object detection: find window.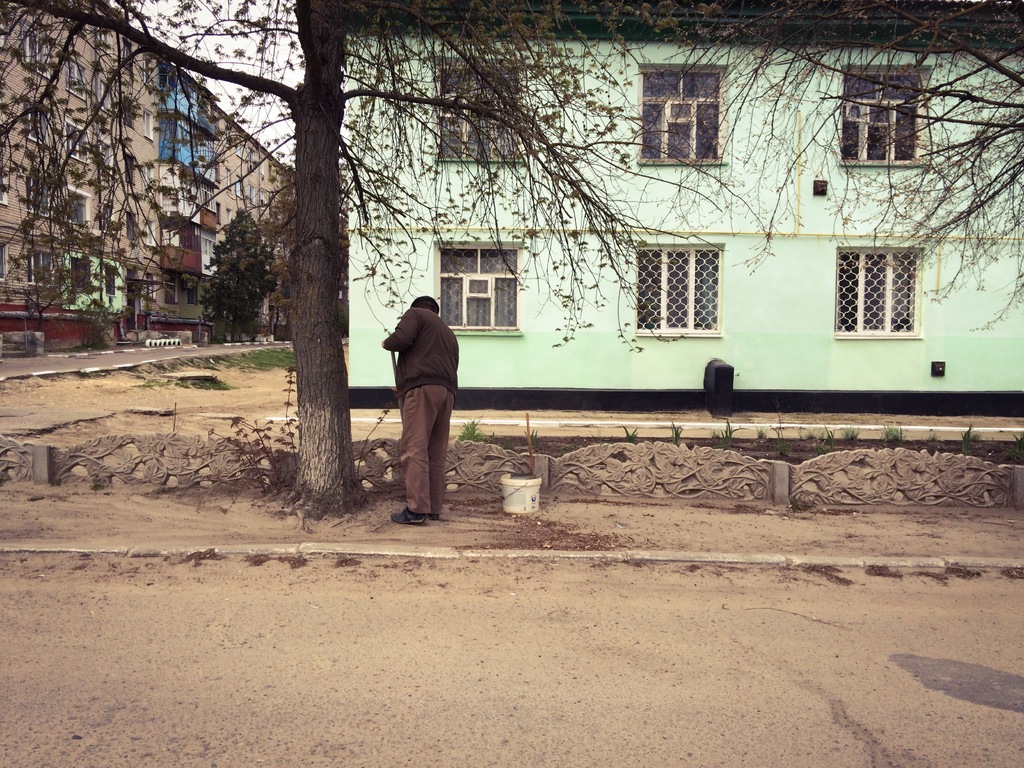
[226, 210, 232, 221].
